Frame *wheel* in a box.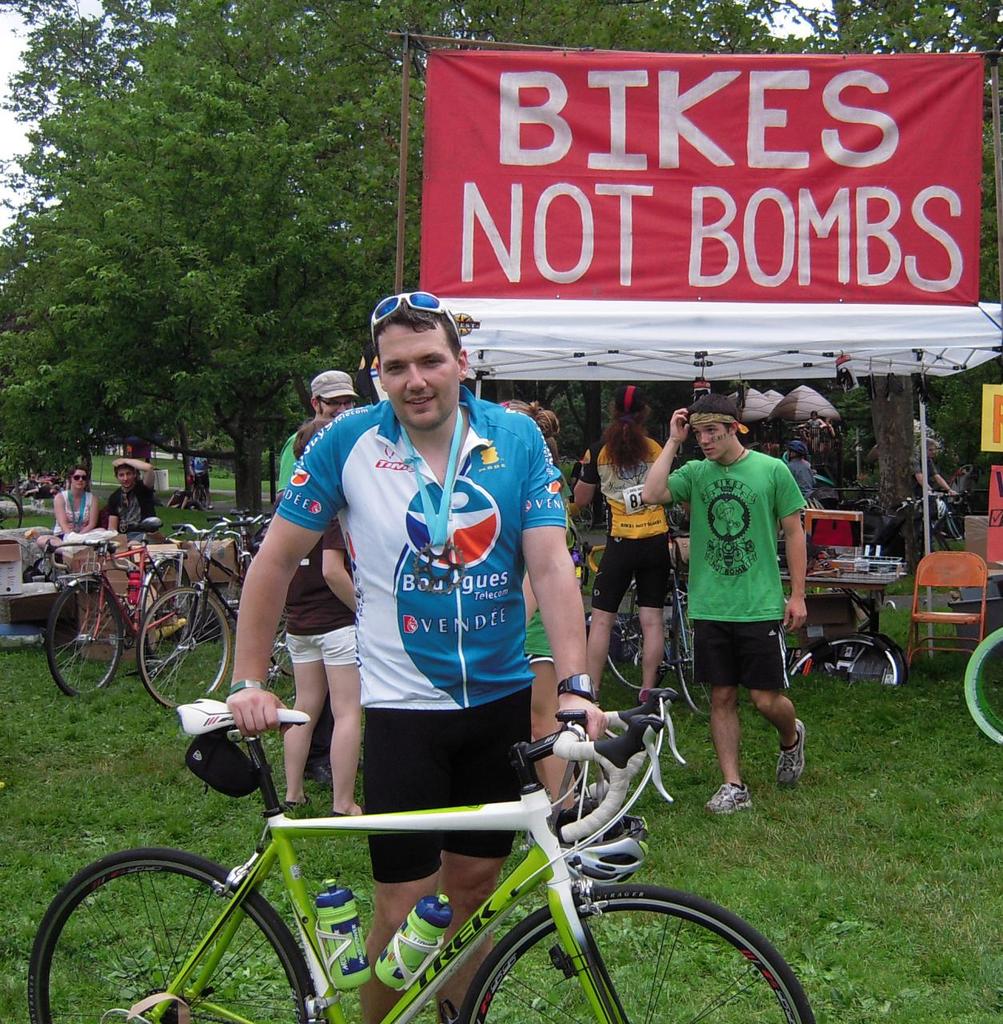
(272, 622, 281, 670).
